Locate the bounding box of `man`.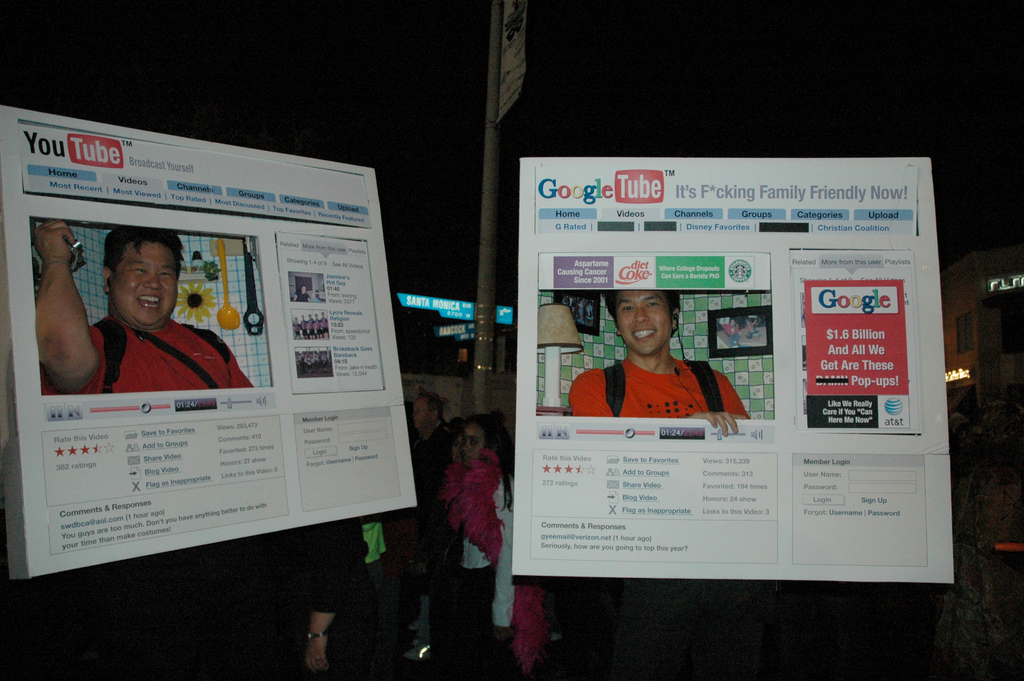
Bounding box: crop(405, 393, 463, 466).
